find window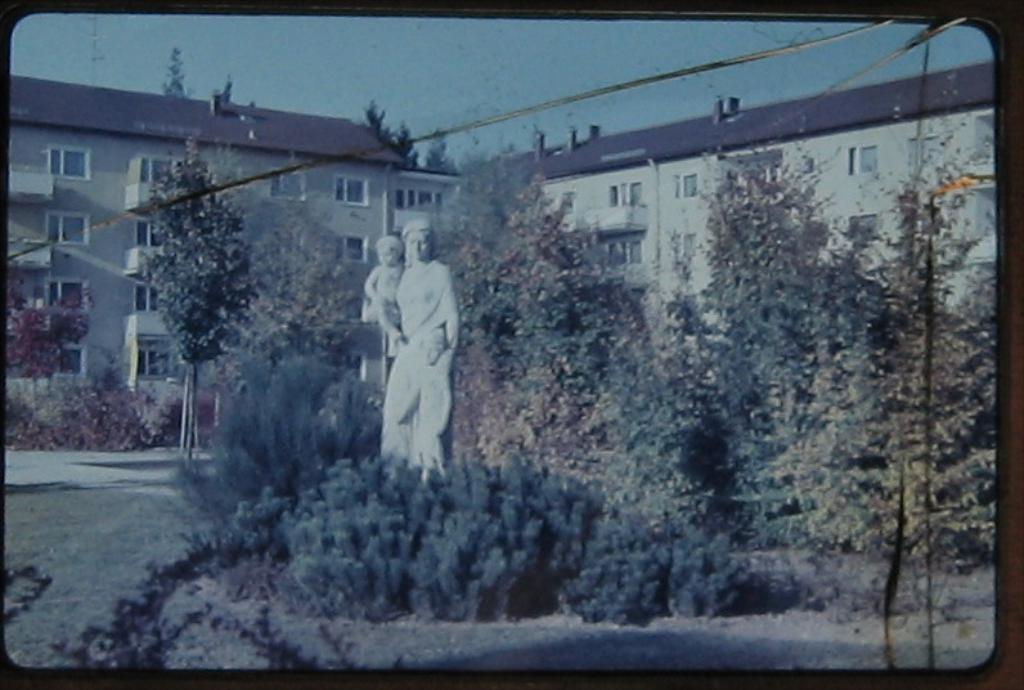
<bbox>836, 209, 877, 238</bbox>
